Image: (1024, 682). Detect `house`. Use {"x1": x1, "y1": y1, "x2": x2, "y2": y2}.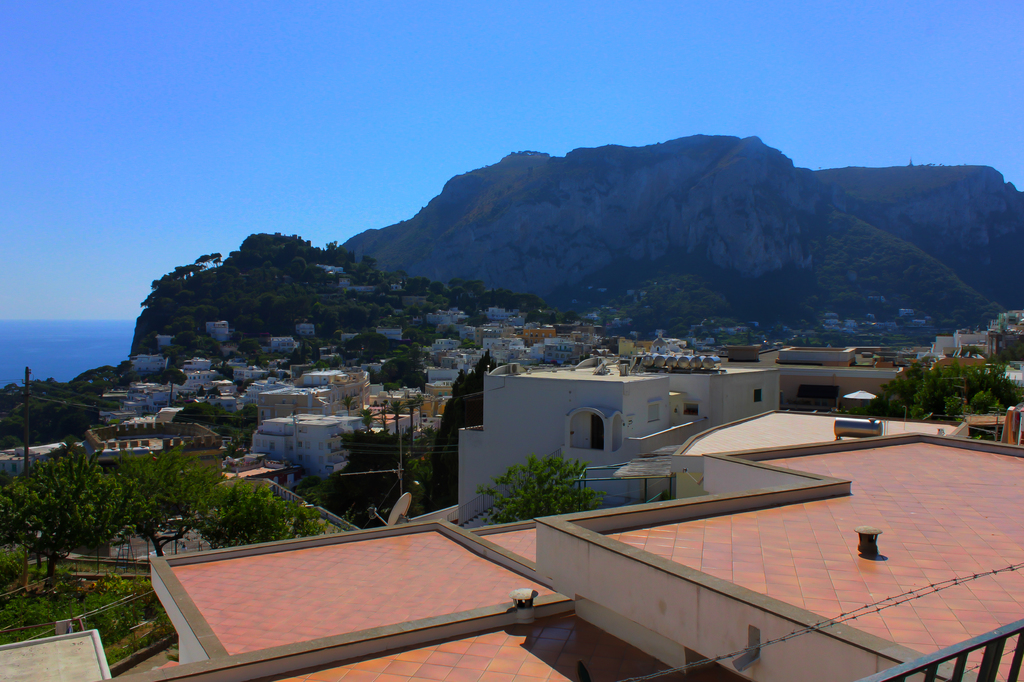
{"x1": 149, "y1": 597, "x2": 709, "y2": 681}.
